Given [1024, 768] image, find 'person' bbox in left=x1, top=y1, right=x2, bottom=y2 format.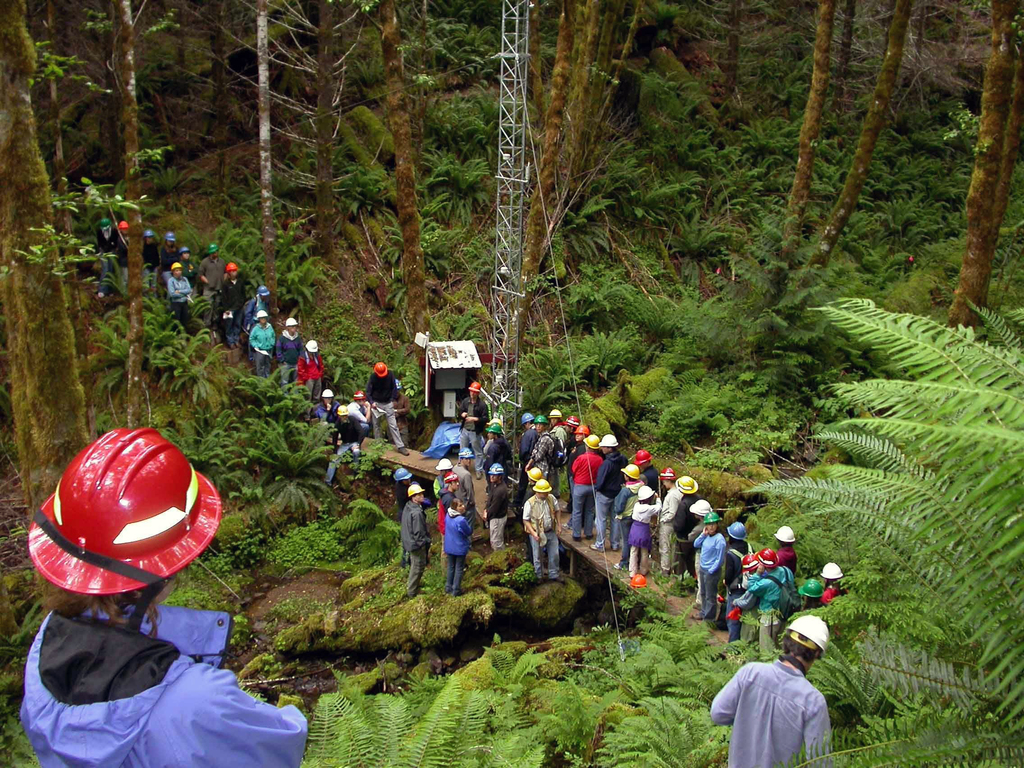
left=17, top=420, right=315, bottom=767.
